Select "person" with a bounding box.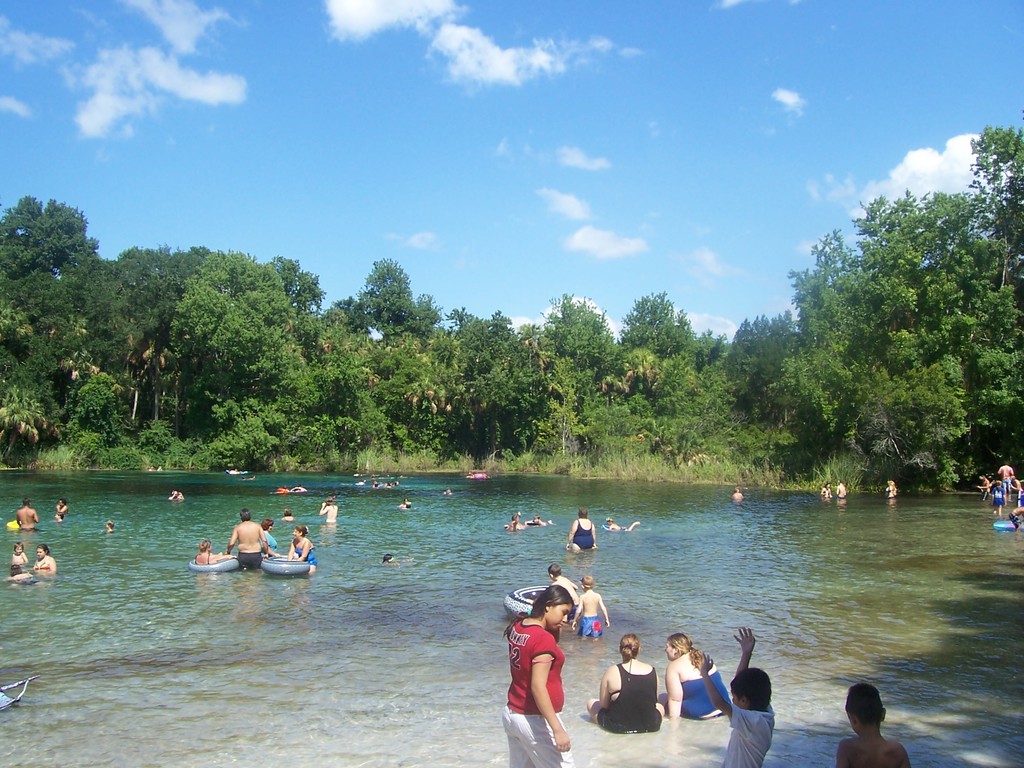
(x1=9, y1=543, x2=28, y2=563).
